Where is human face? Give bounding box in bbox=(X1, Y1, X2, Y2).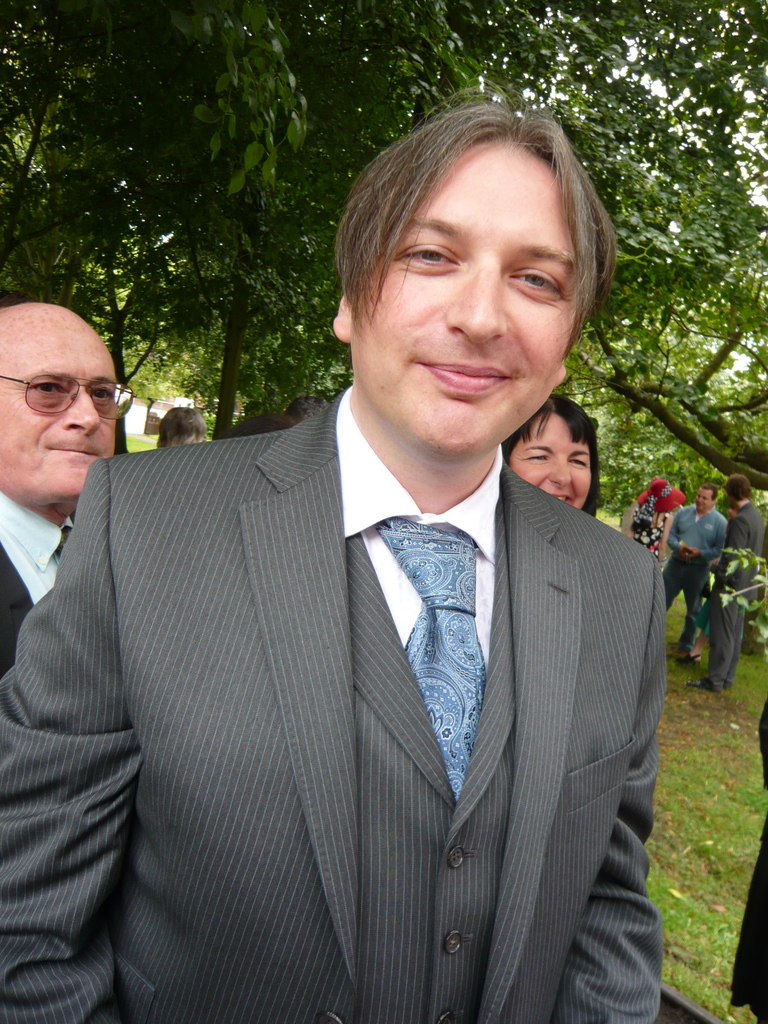
bbox=(0, 300, 119, 503).
